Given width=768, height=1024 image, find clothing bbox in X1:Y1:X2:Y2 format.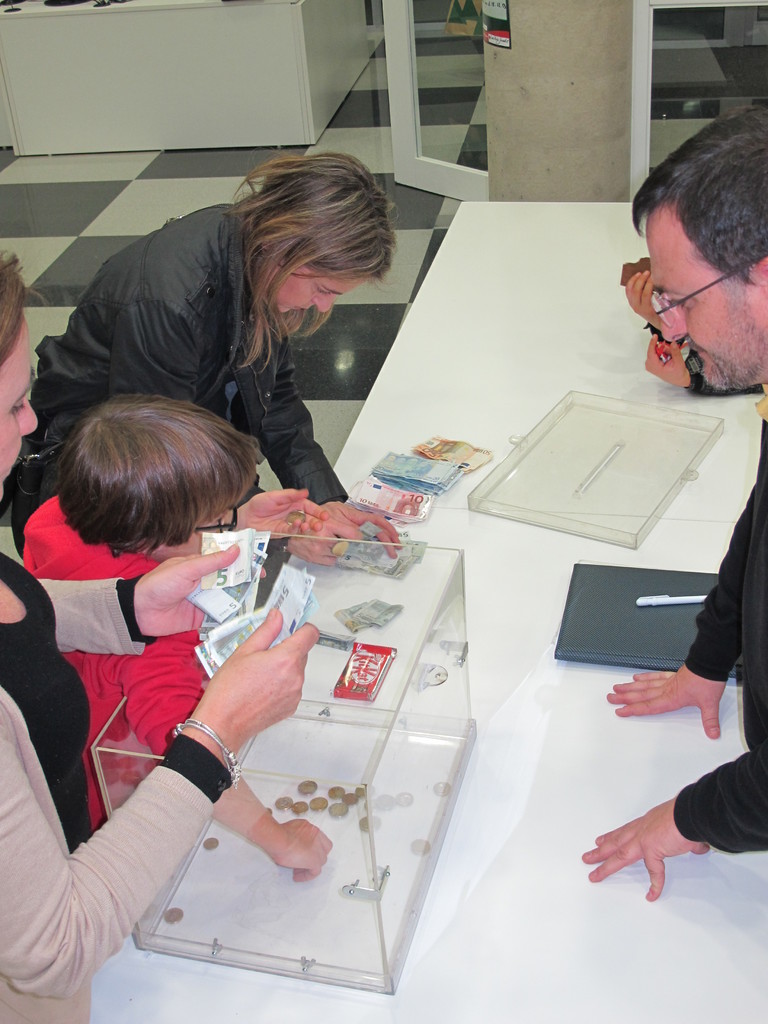
668:401:767:858.
